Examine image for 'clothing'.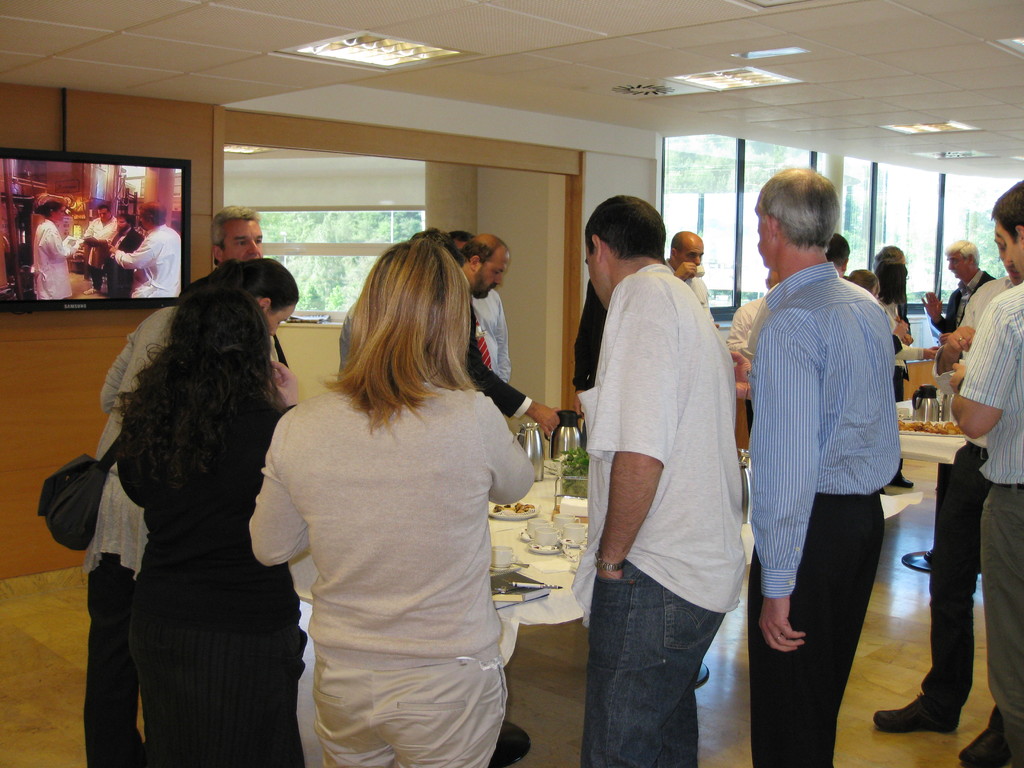
Examination result: {"x1": 108, "y1": 387, "x2": 310, "y2": 767}.
